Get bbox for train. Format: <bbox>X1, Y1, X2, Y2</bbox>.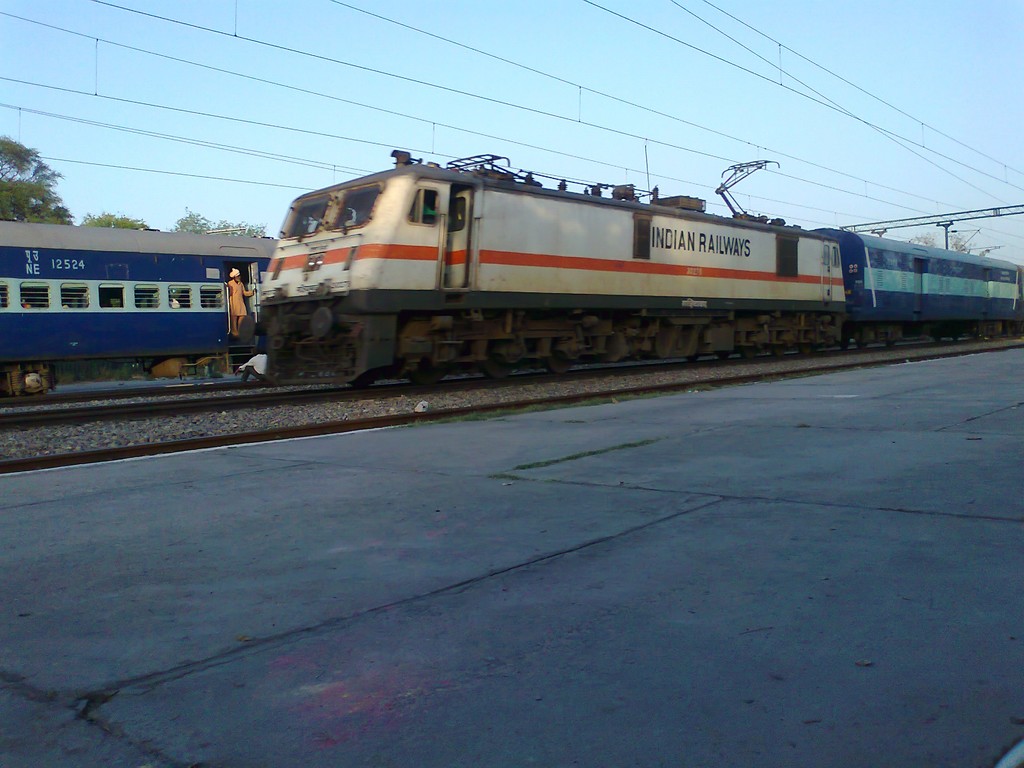
<bbox>255, 147, 1023, 385</bbox>.
